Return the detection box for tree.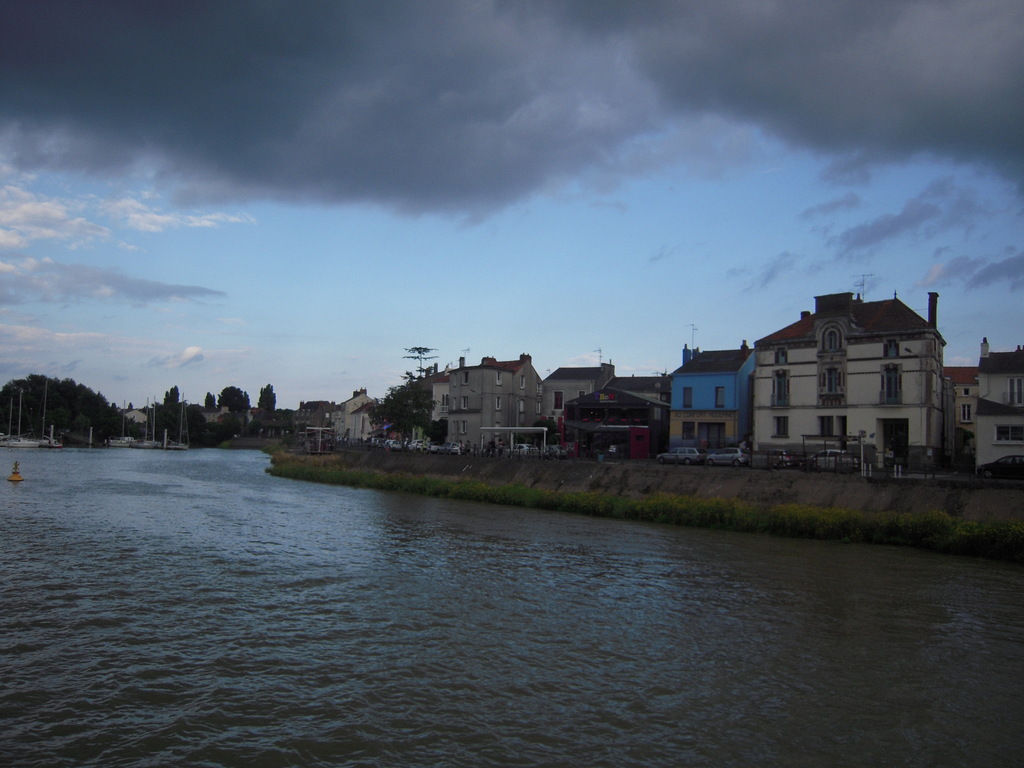
box(200, 389, 216, 412).
